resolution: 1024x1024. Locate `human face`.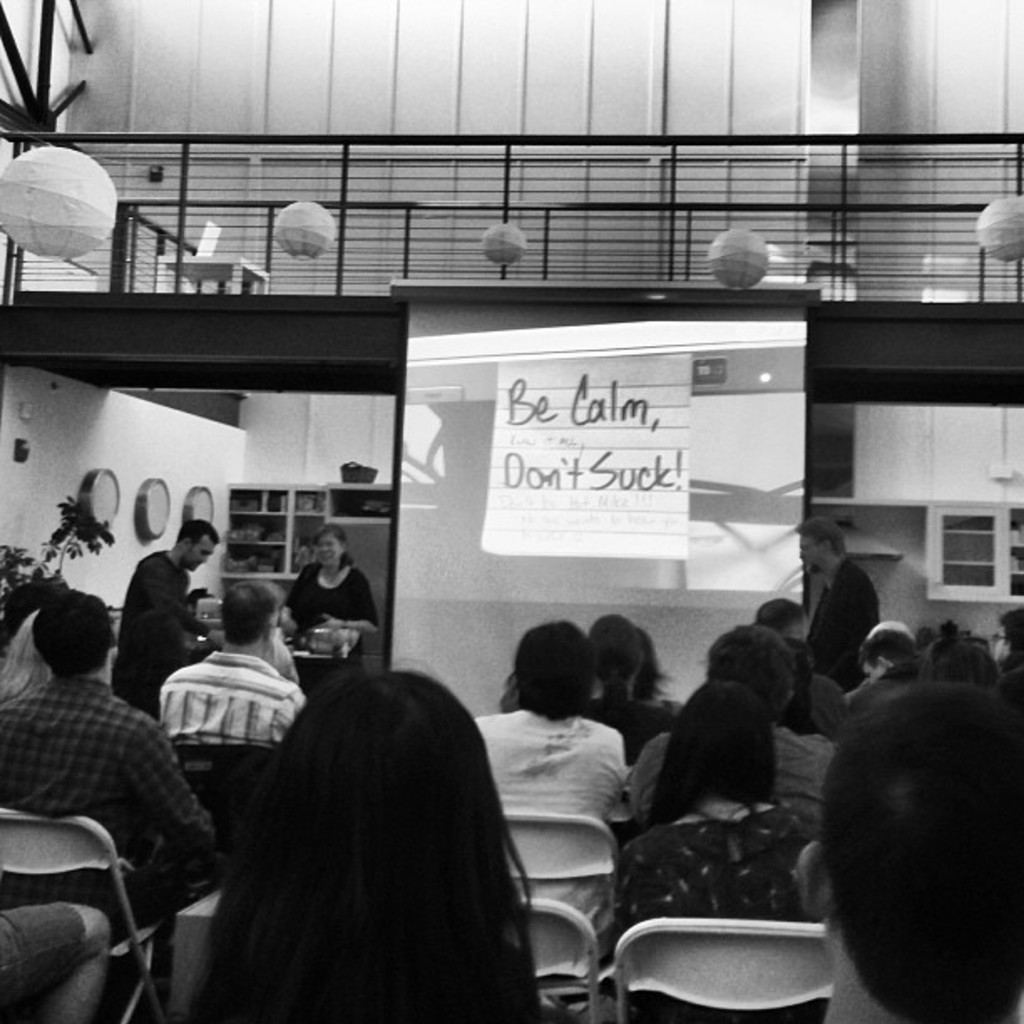
[left=189, top=542, right=218, bottom=574].
